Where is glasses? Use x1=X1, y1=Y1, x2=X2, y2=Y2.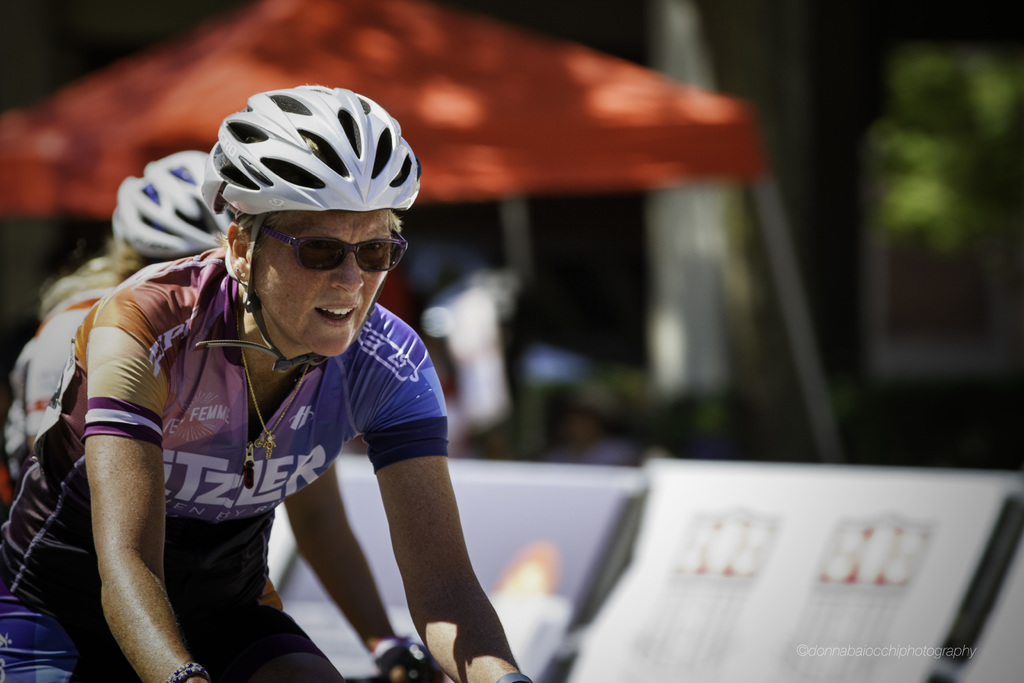
x1=243, y1=215, x2=407, y2=273.
